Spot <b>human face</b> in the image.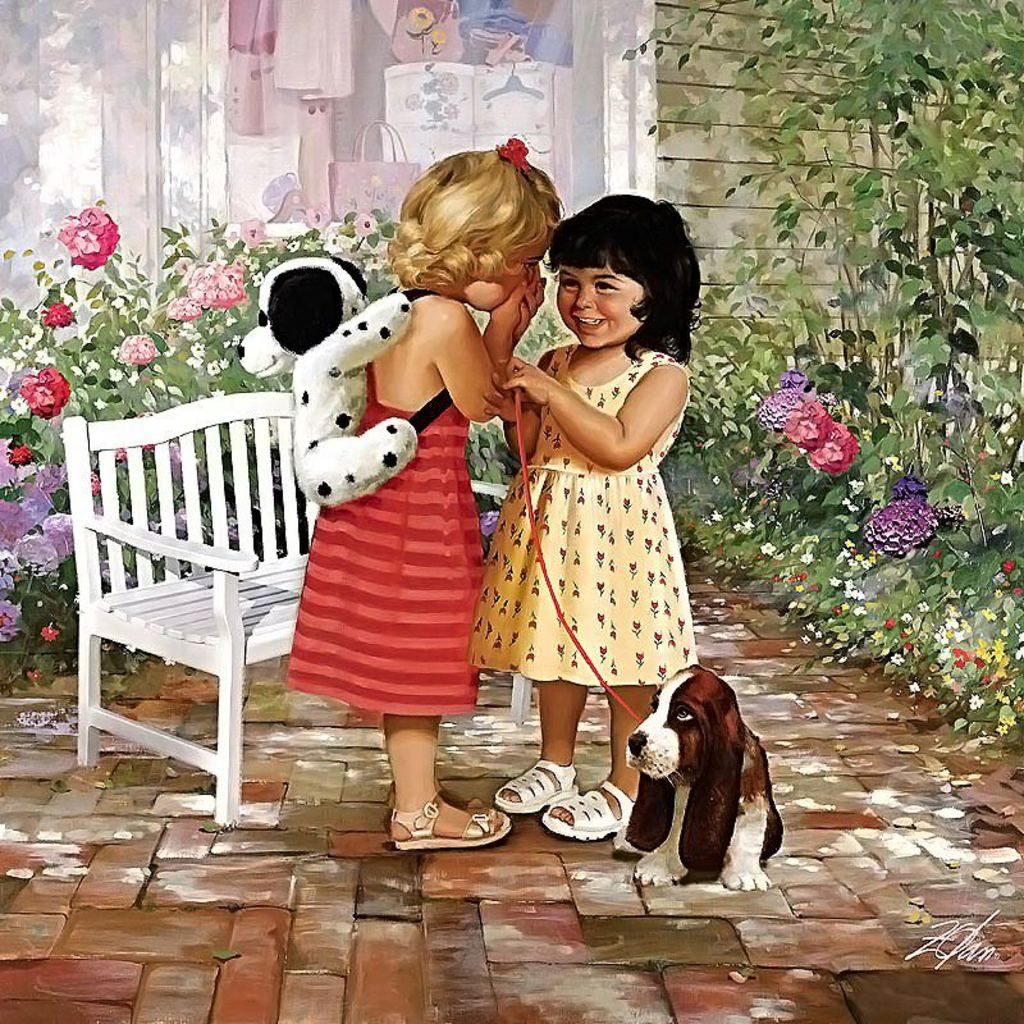
<b>human face</b> found at {"x1": 556, "y1": 261, "x2": 641, "y2": 351}.
